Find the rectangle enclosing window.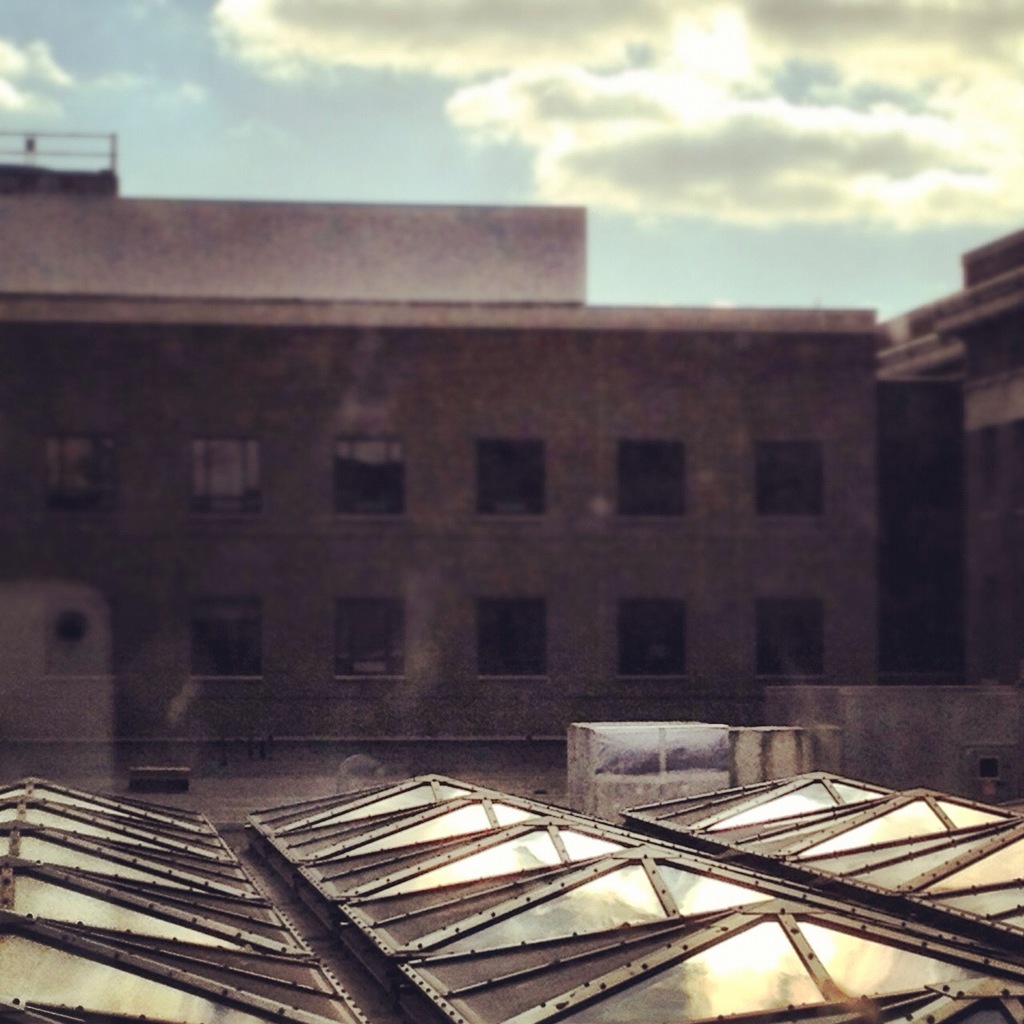
{"left": 614, "top": 592, "right": 691, "bottom": 680}.
